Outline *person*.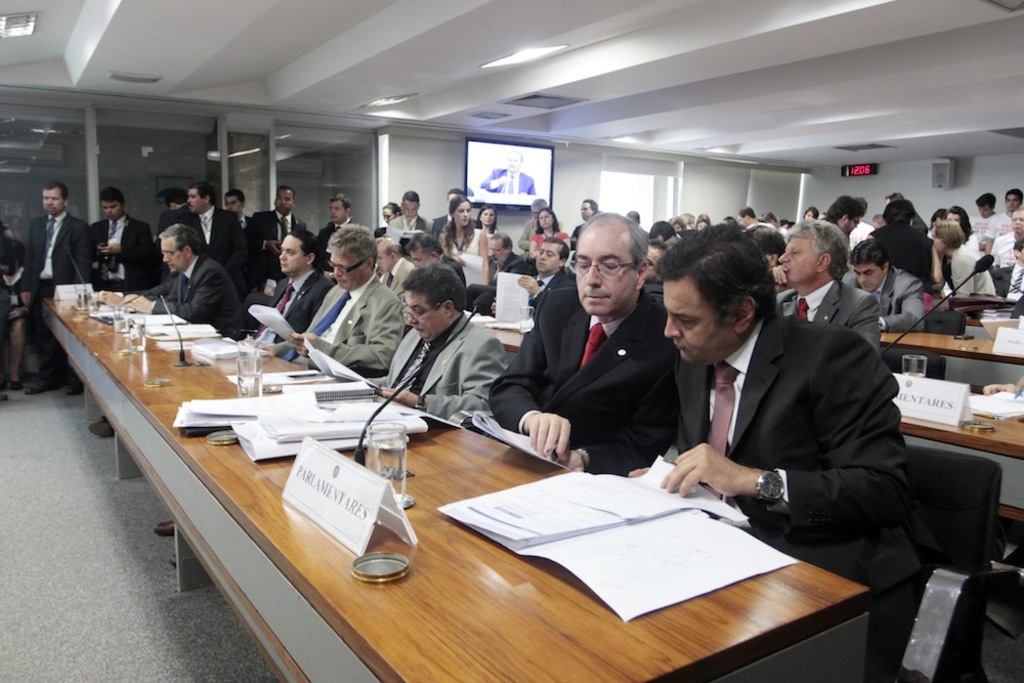
Outline: bbox=[929, 219, 994, 298].
